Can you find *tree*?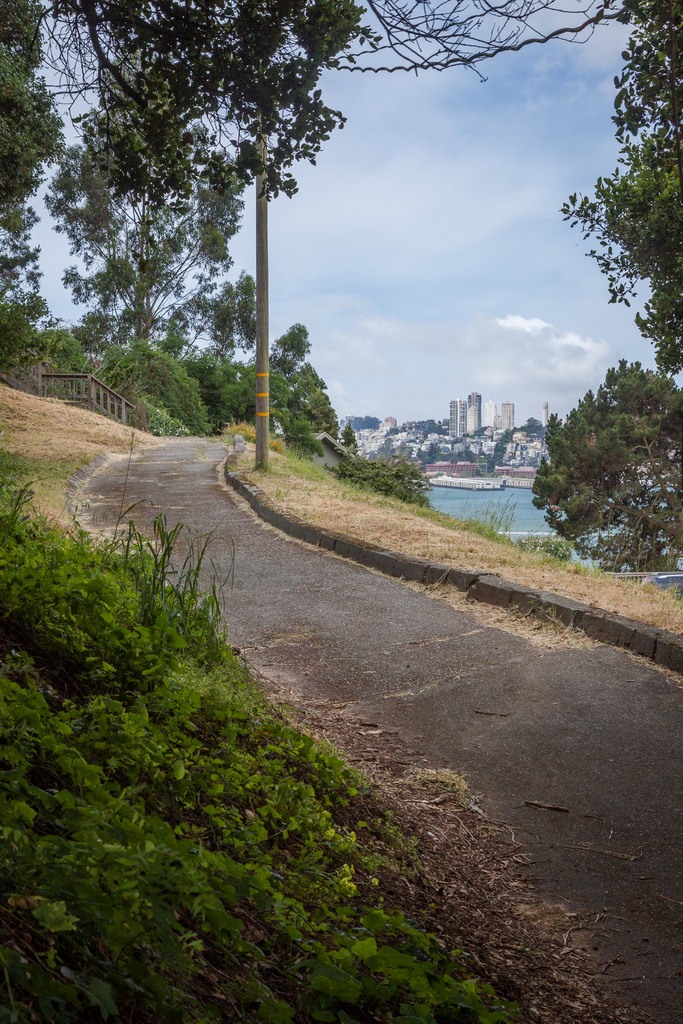
Yes, bounding box: (532,0,682,566).
